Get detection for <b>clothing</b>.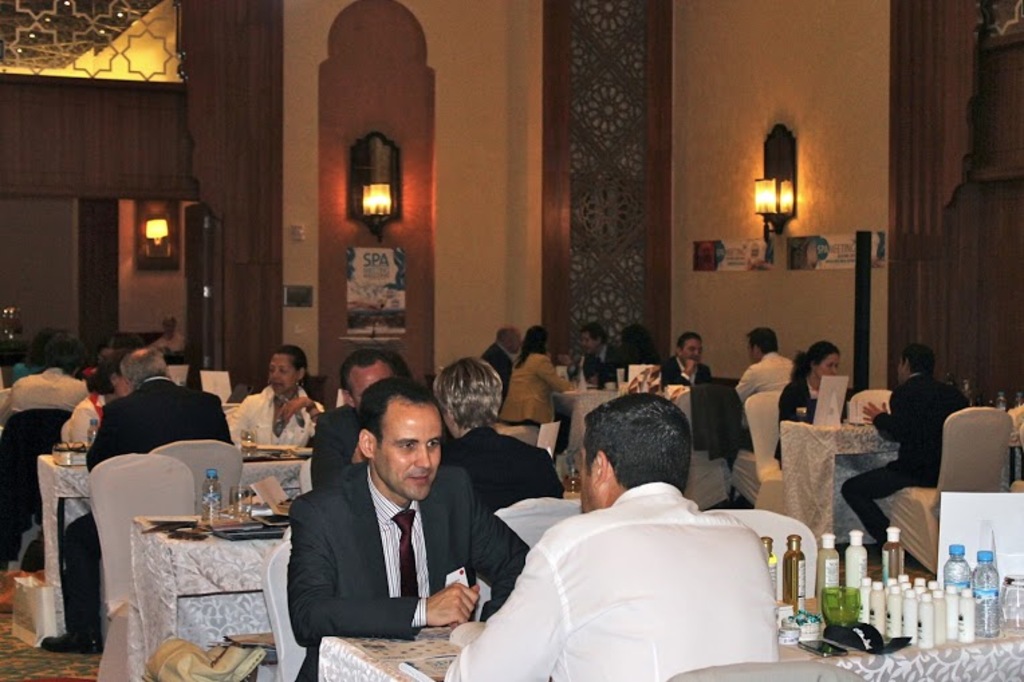
Detection: [x1=150, y1=327, x2=190, y2=367].
